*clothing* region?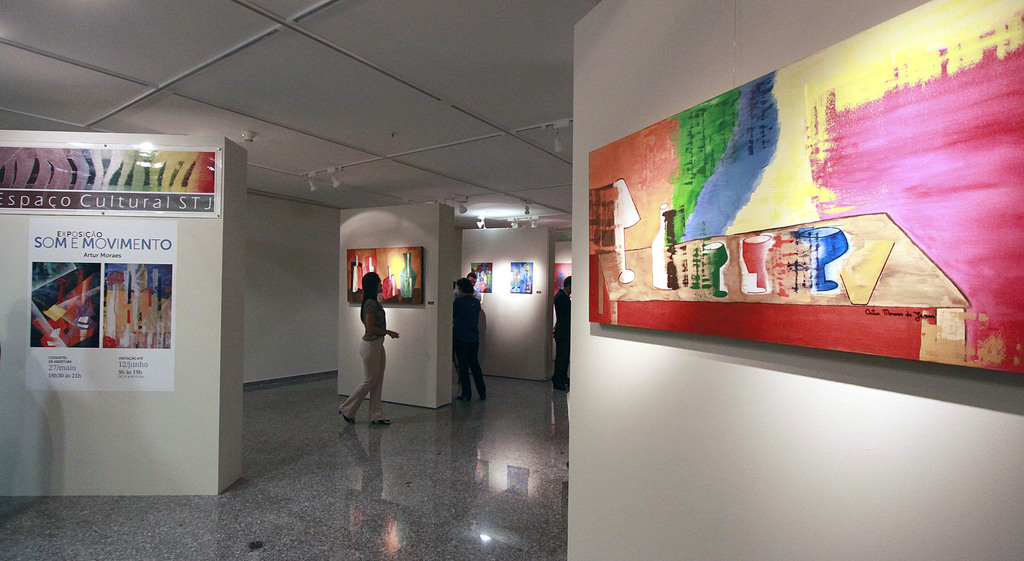
box(454, 293, 486, 396)
